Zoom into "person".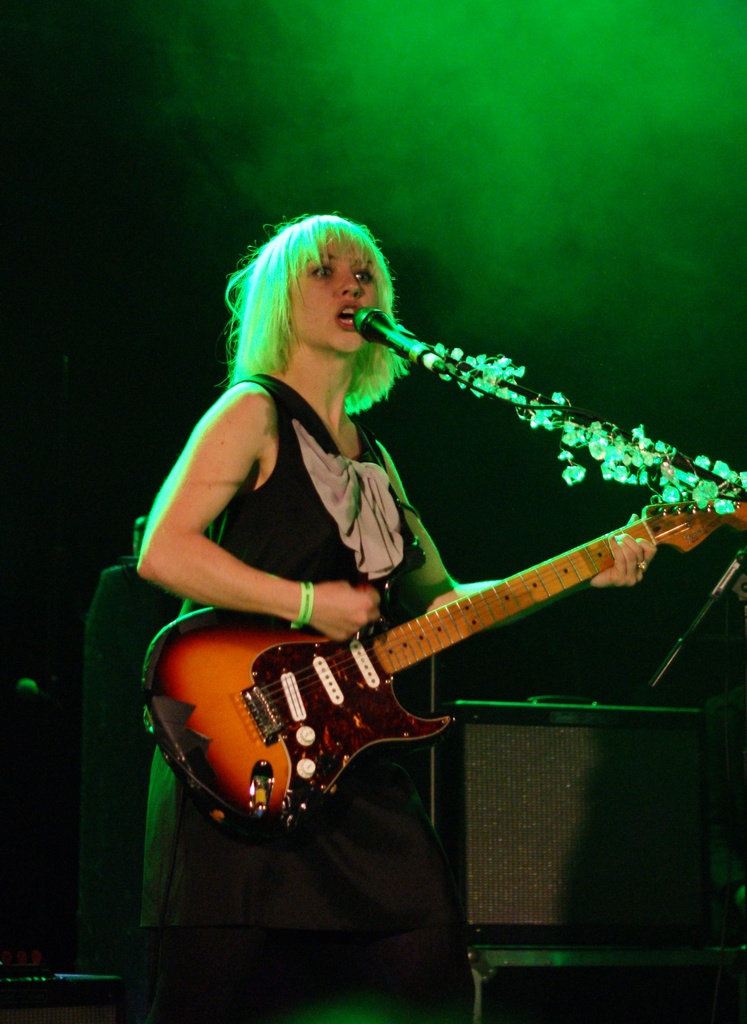
Zoom target: bbox=(122, 216, 640, 1021).
